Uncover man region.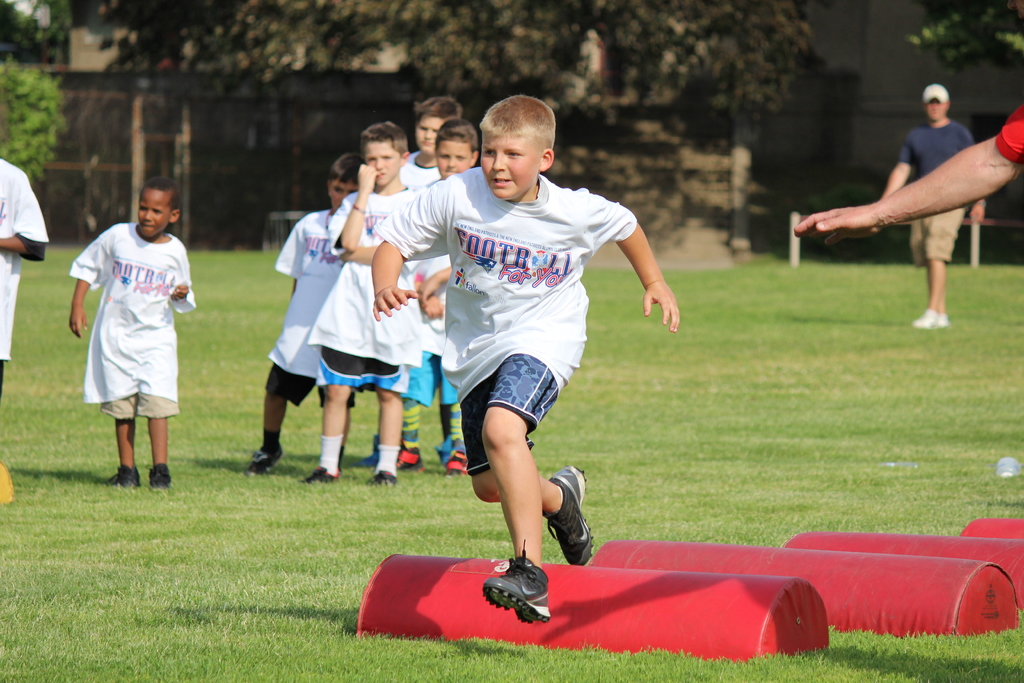
Uncovered: region(791, 104, 1023, 244).
